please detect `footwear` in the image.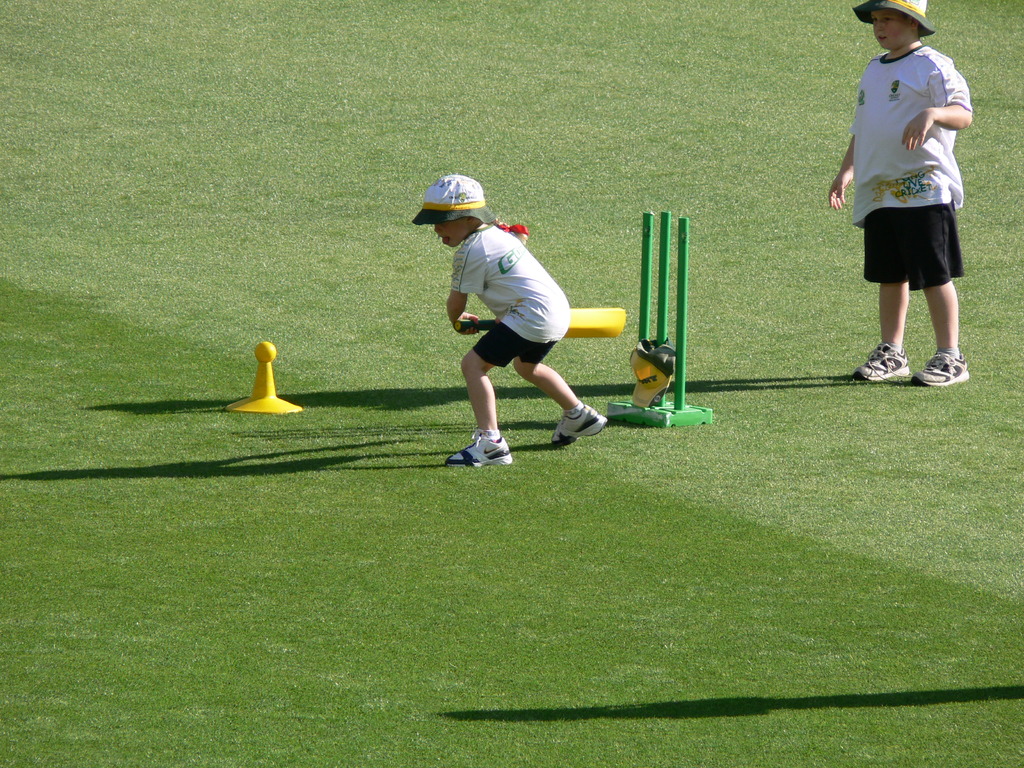
(551,403,613,446).
